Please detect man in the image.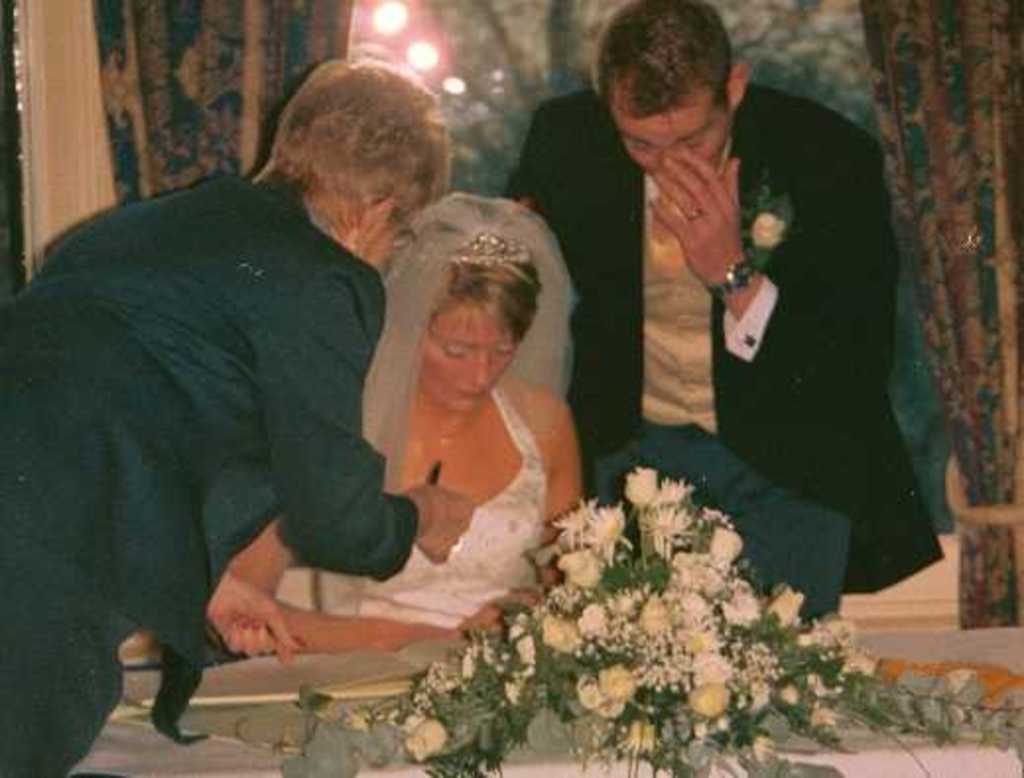
bbox(573, 35, 914, 599).
